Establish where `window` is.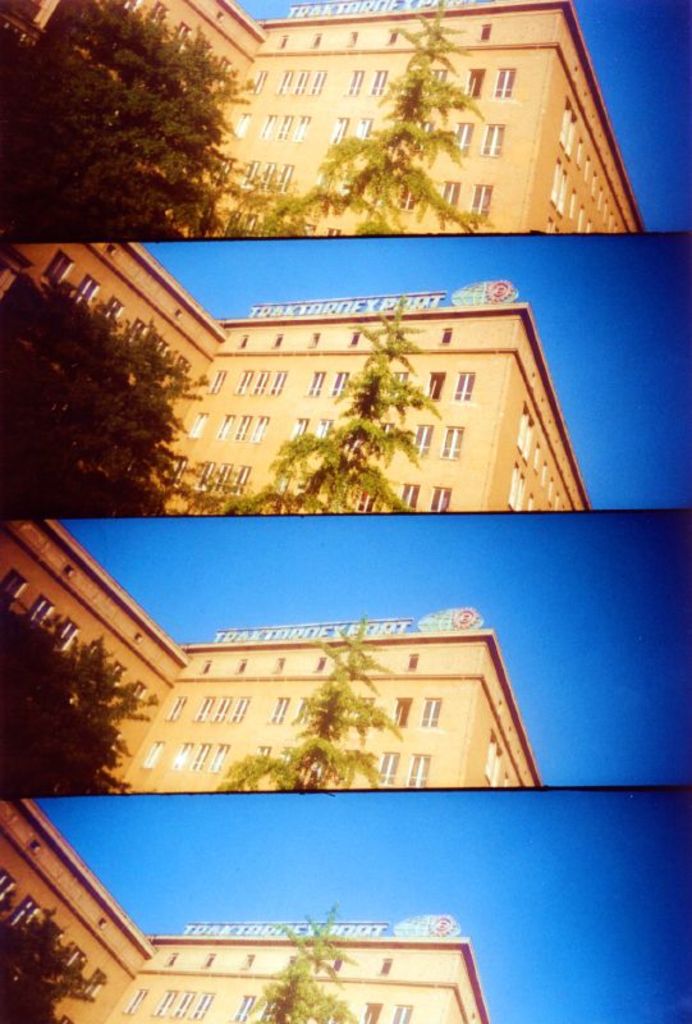
Established at 233,415,252,439.
